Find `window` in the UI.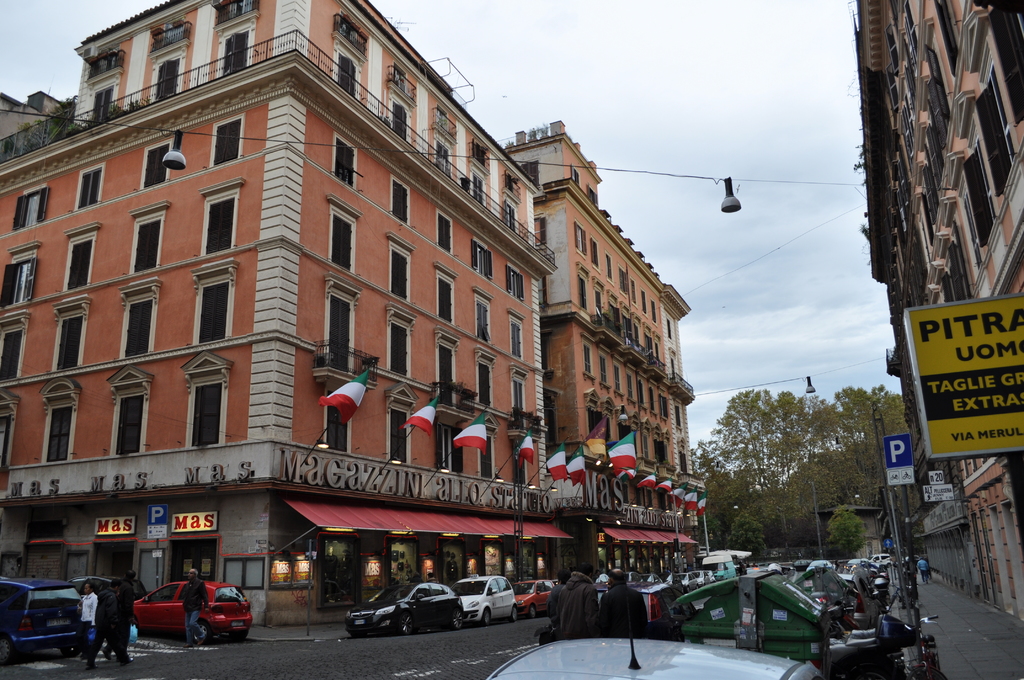
UI element at BBox(929, 165, 947, 218).
